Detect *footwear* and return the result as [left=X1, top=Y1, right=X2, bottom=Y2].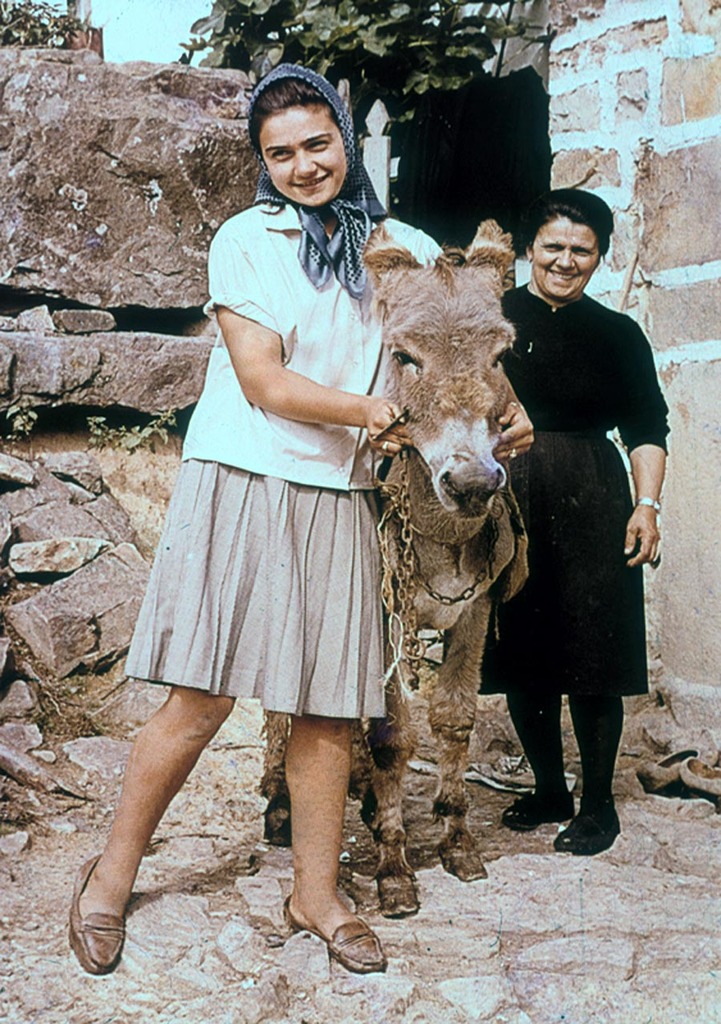
[left=505, top=793, right=575, bottom=836].
